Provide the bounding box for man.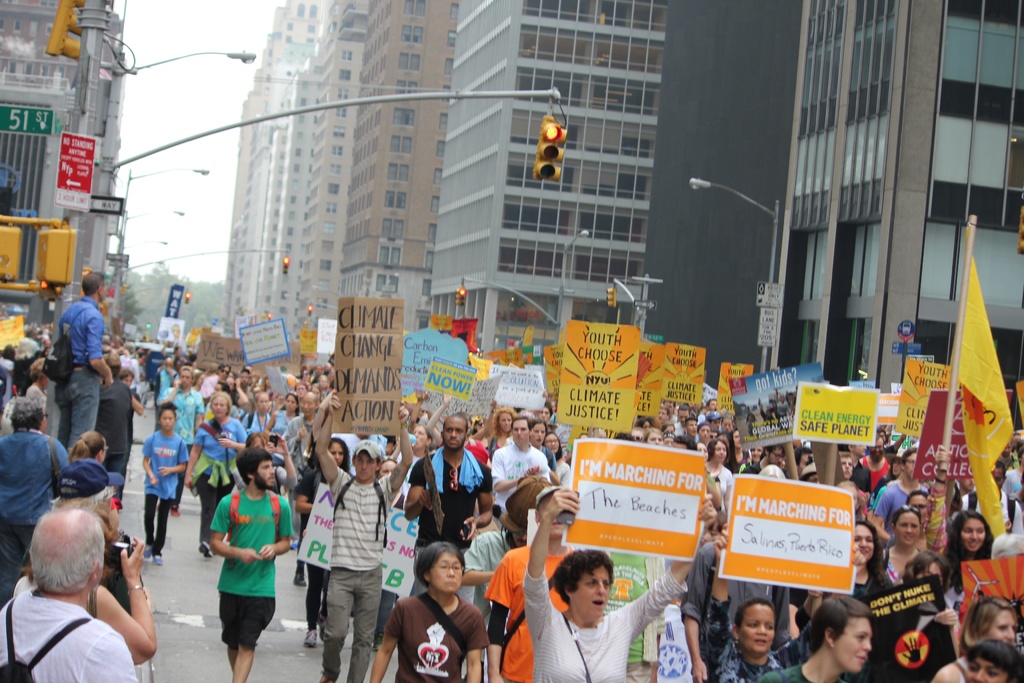
{"left": 684, "top": 417, "right": 696, "bottom": 441}.
